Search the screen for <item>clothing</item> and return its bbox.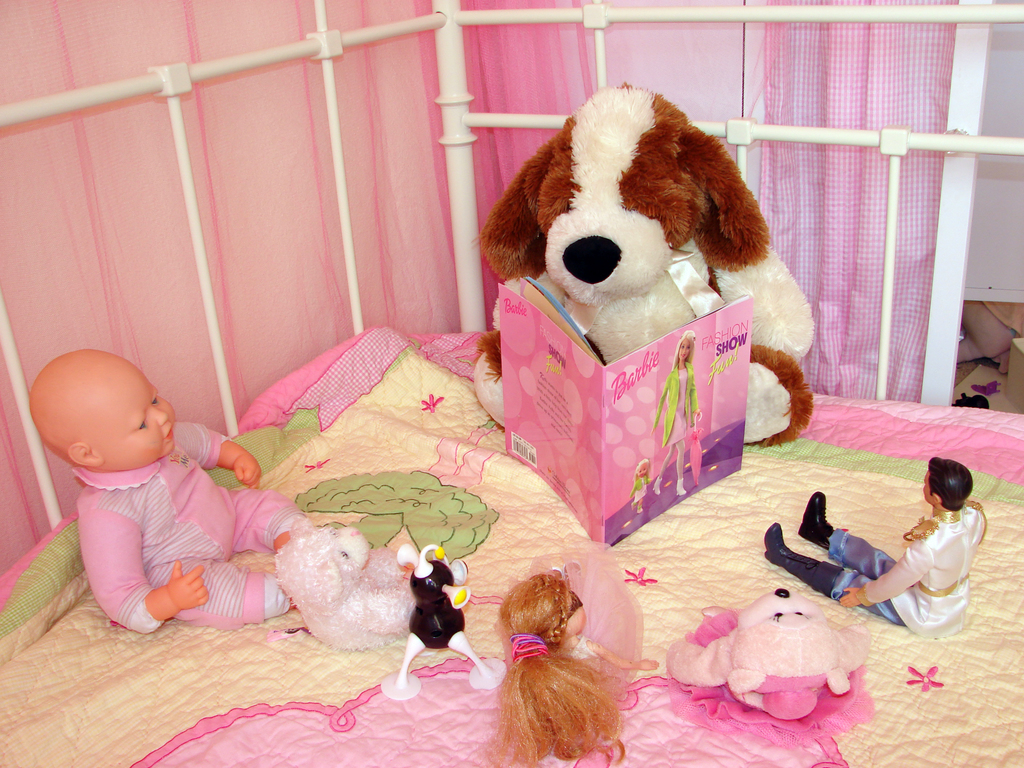
Found: 557 548 659 689.
